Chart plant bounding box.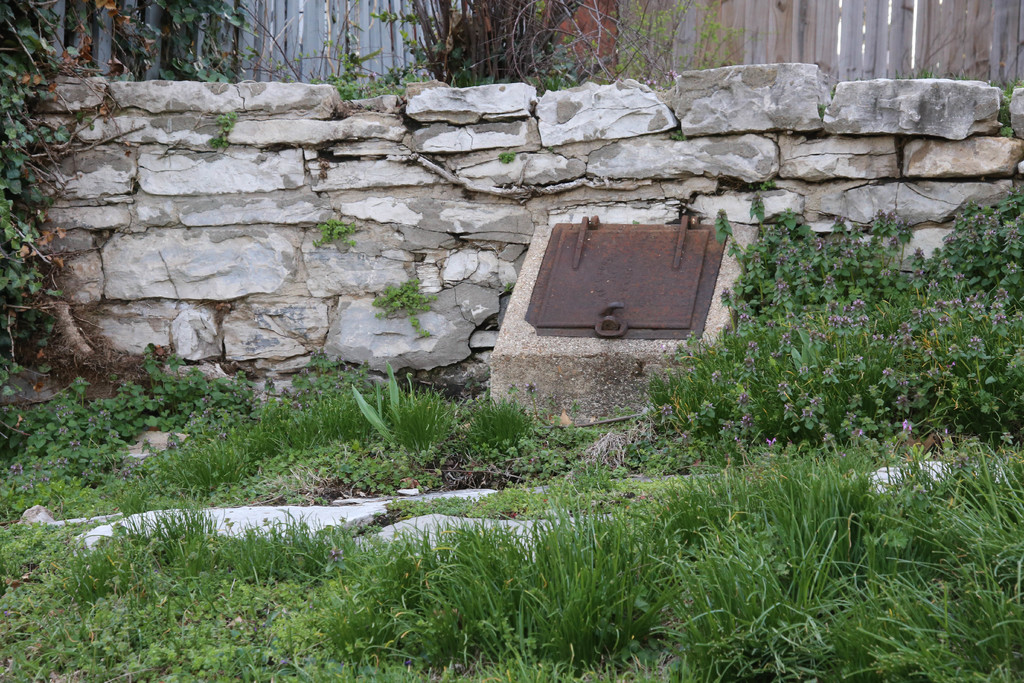
Charted: 199/104/241/157.
